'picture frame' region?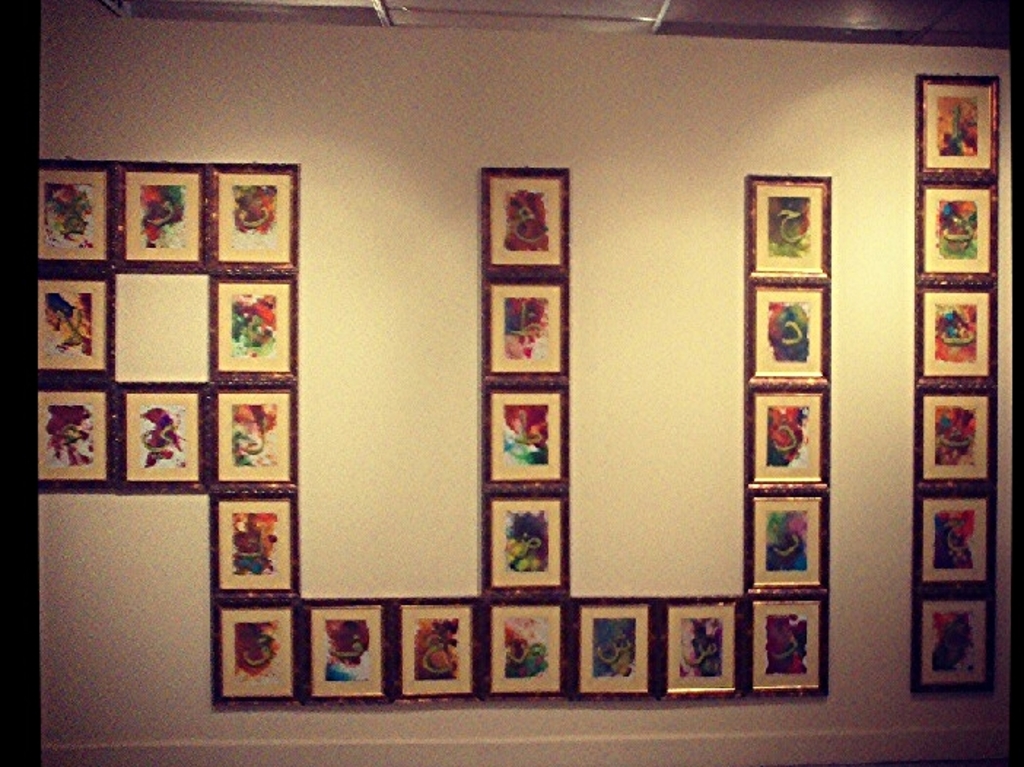
Rect(489, 596, 567, 709)
